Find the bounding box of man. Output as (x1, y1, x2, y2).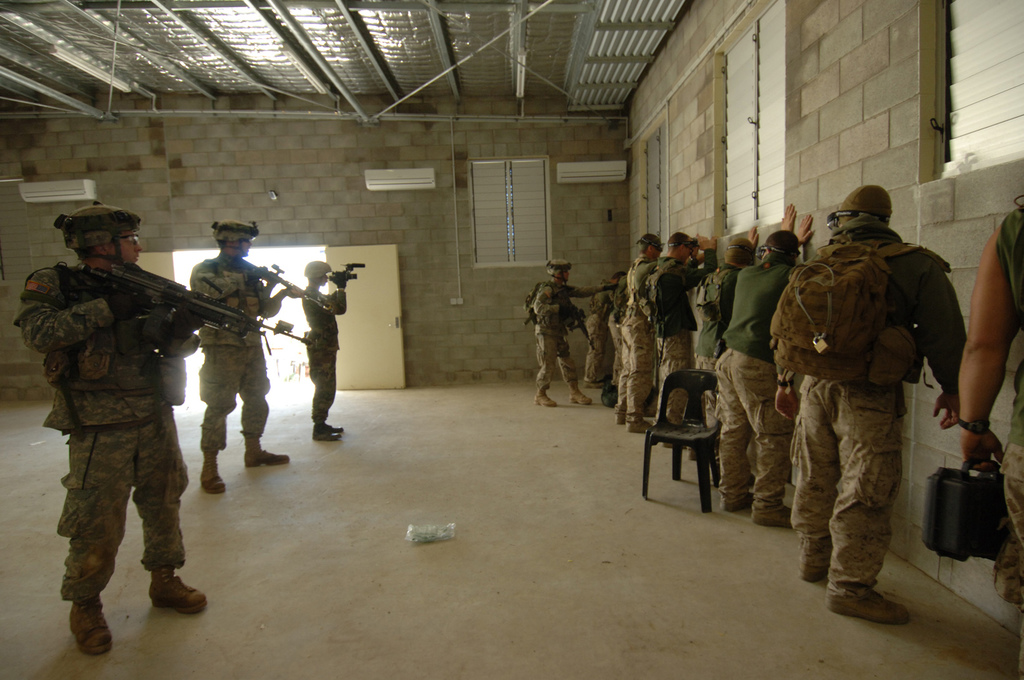
(716, 213, 815, 534).
